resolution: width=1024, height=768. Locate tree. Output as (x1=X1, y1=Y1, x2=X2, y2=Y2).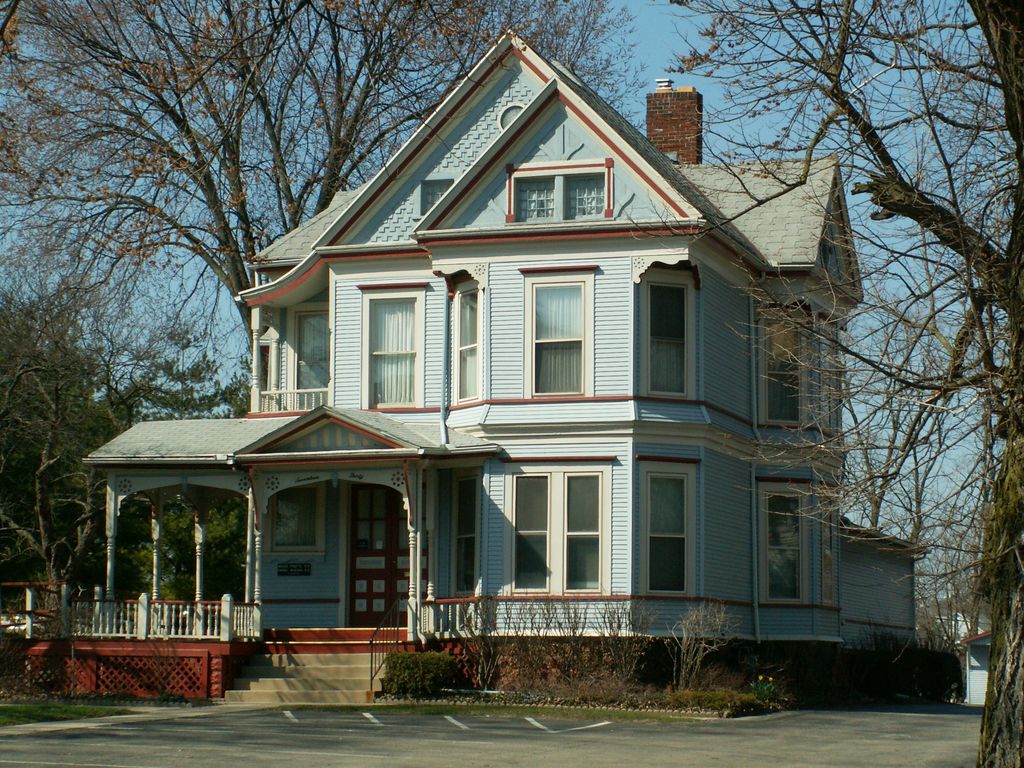
(x1=0, y1=0, x2=653, y2=377).
